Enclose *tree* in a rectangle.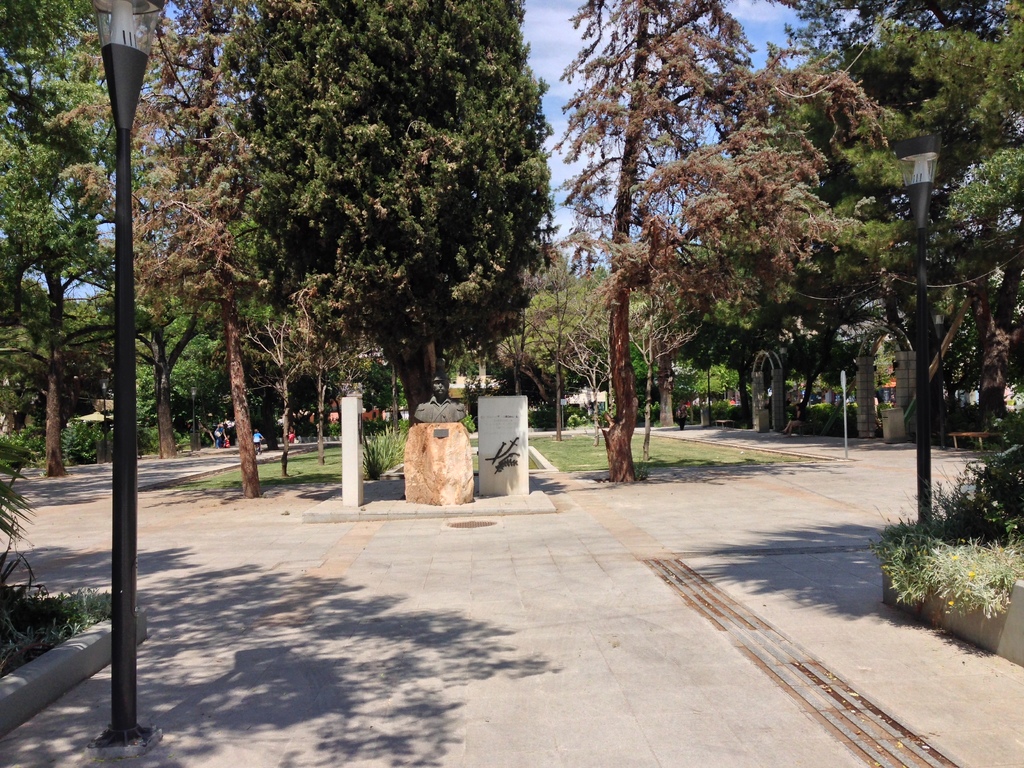
box=[538, 276, 698, 435].
